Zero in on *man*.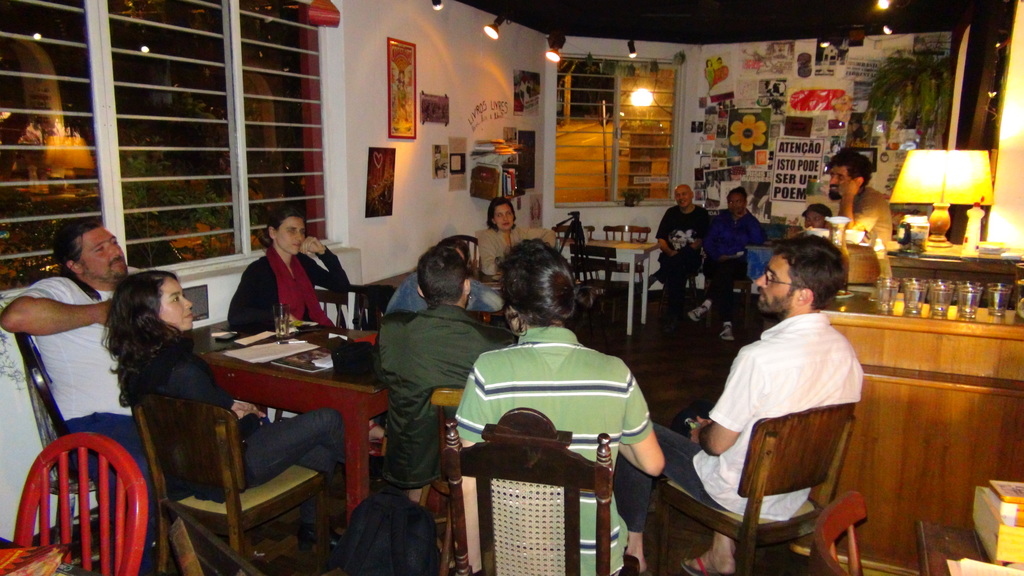
Zeroed in: {"left": 218, "top": 202, "right": 369, "bottom": 361}.
